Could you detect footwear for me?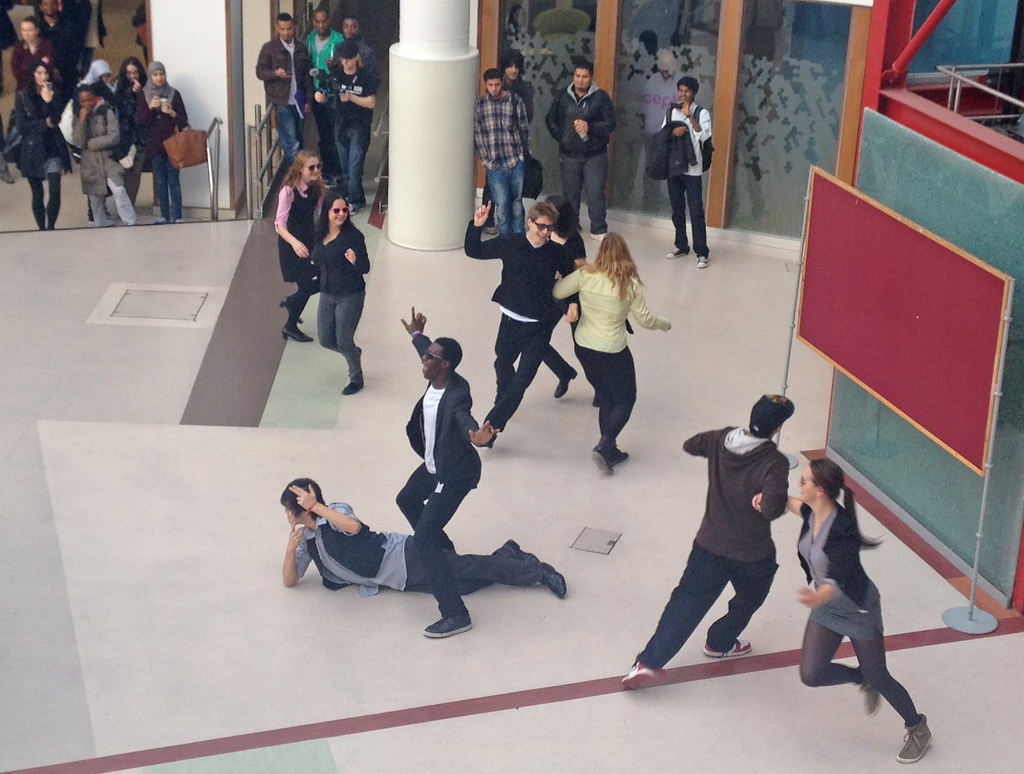
Detection result: bbox=(274, 296, 297, 328).
